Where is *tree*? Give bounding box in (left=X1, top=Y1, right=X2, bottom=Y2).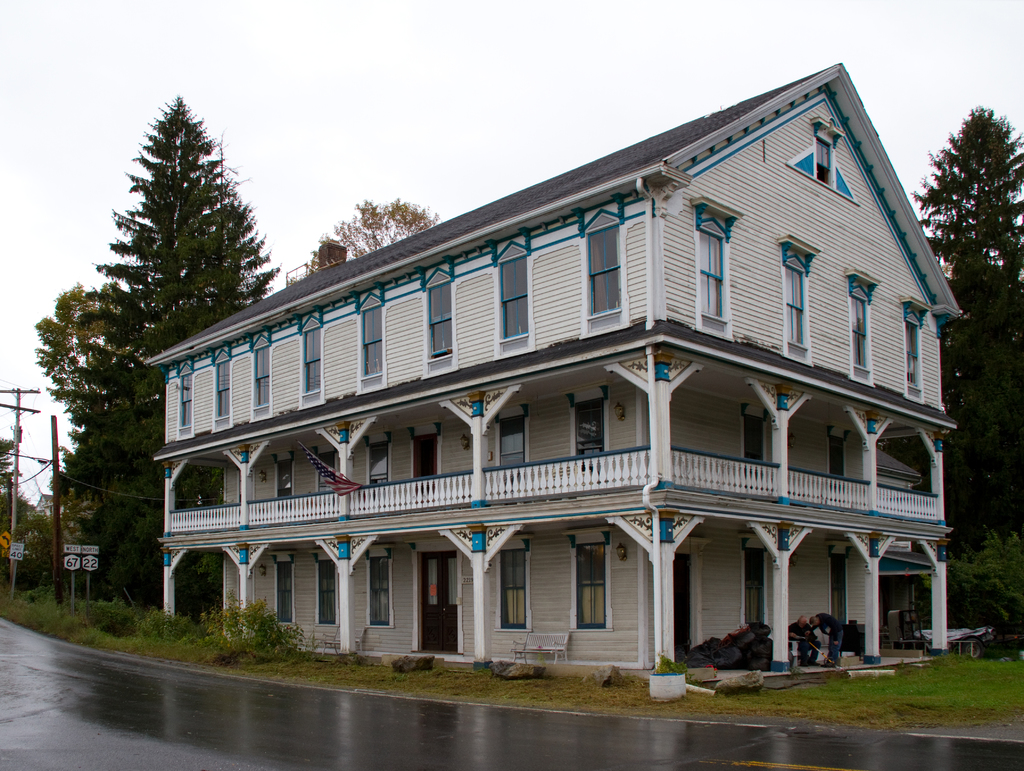
(left=45, top=93, right=292, bottom=605).
